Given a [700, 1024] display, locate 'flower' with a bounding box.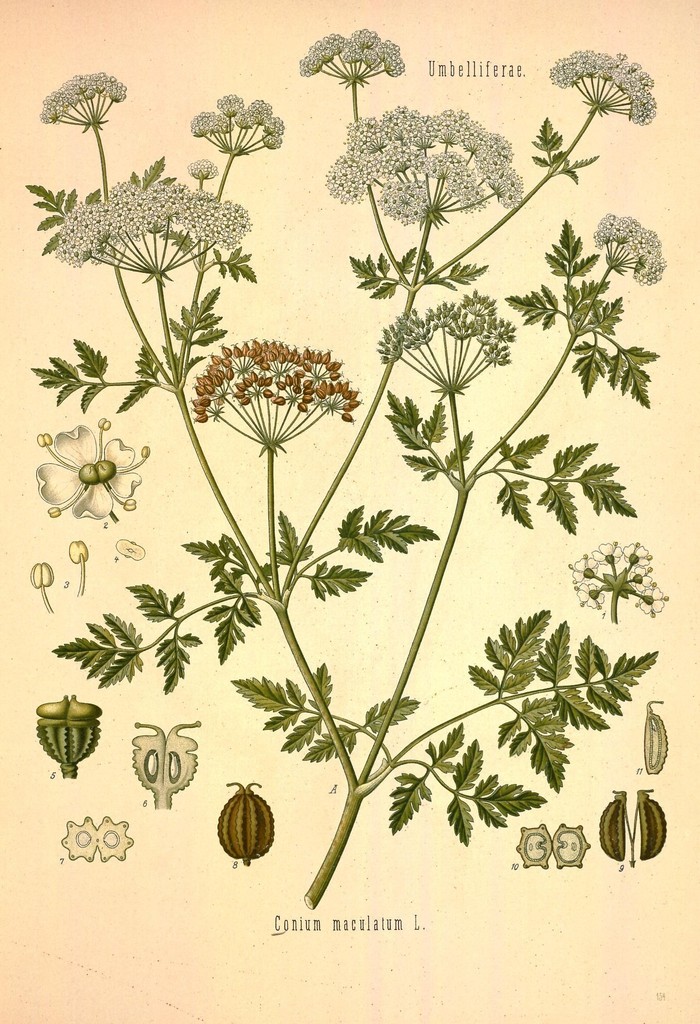
Located: (26,415,159,531).
